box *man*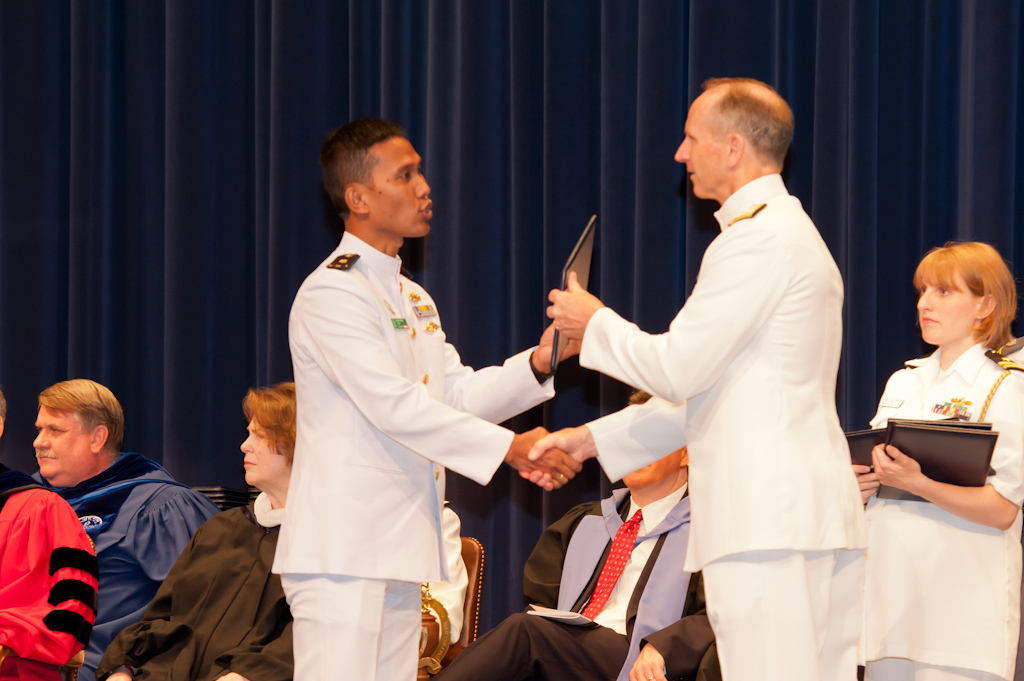
[545, 73, 866, 680]
